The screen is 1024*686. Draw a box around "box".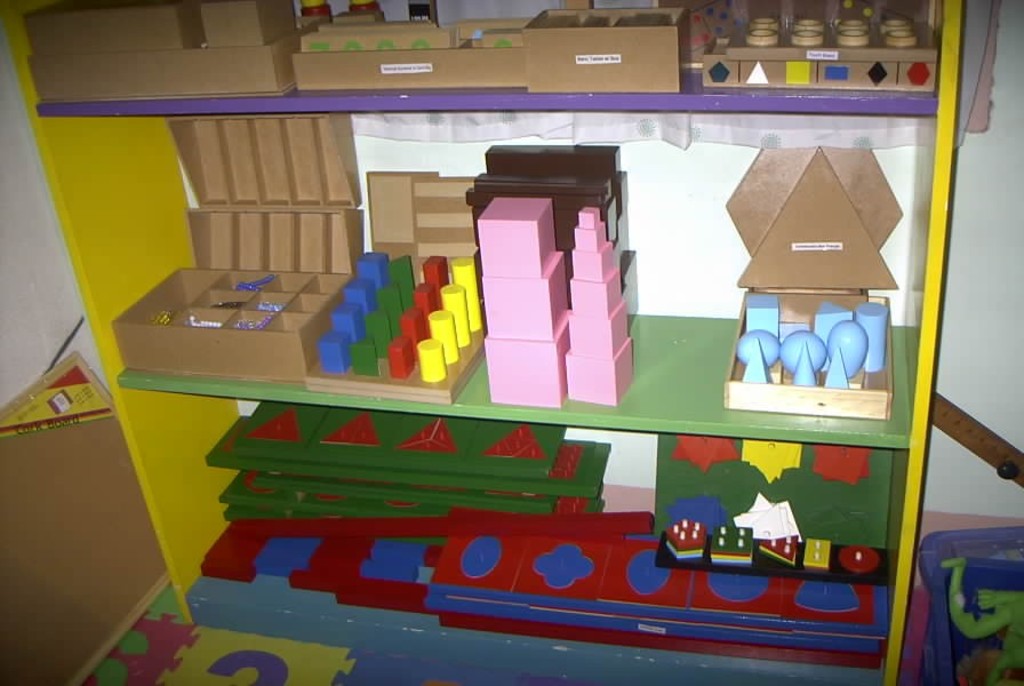
<box>723,149,903,421</box>.
